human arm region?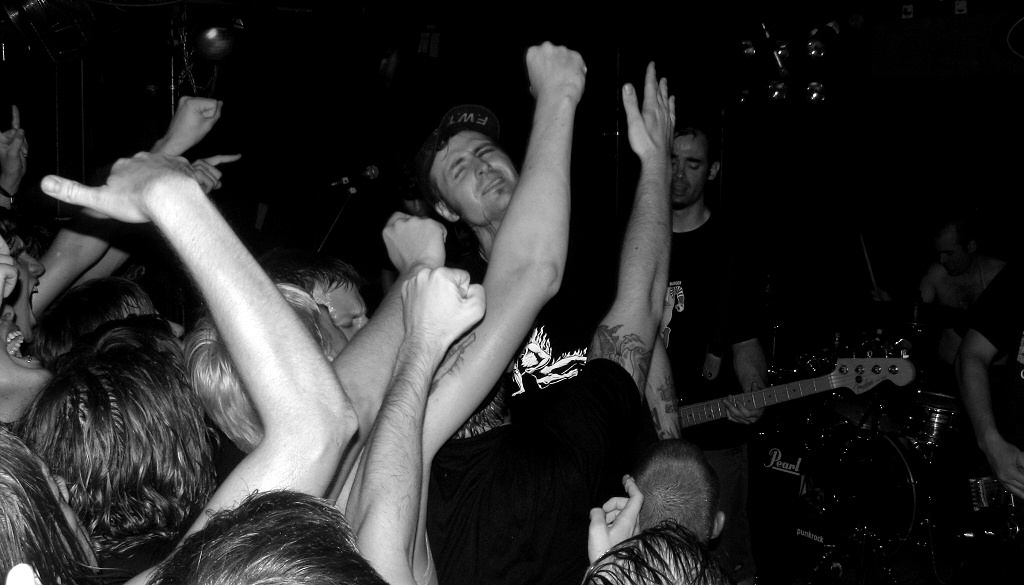
bbox=[581, 58, 678, 409]
